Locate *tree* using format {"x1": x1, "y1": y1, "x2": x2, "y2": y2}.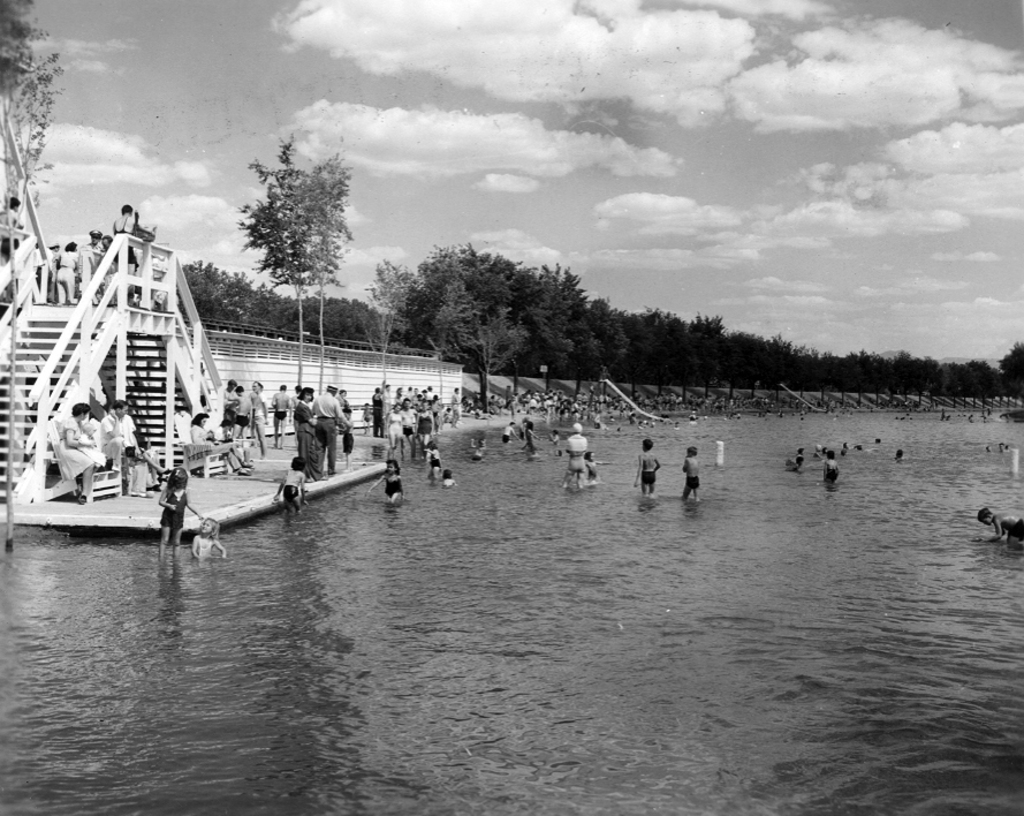
{"x1": 223, "y1": 129, "x2": 349, "y2": 347}.
